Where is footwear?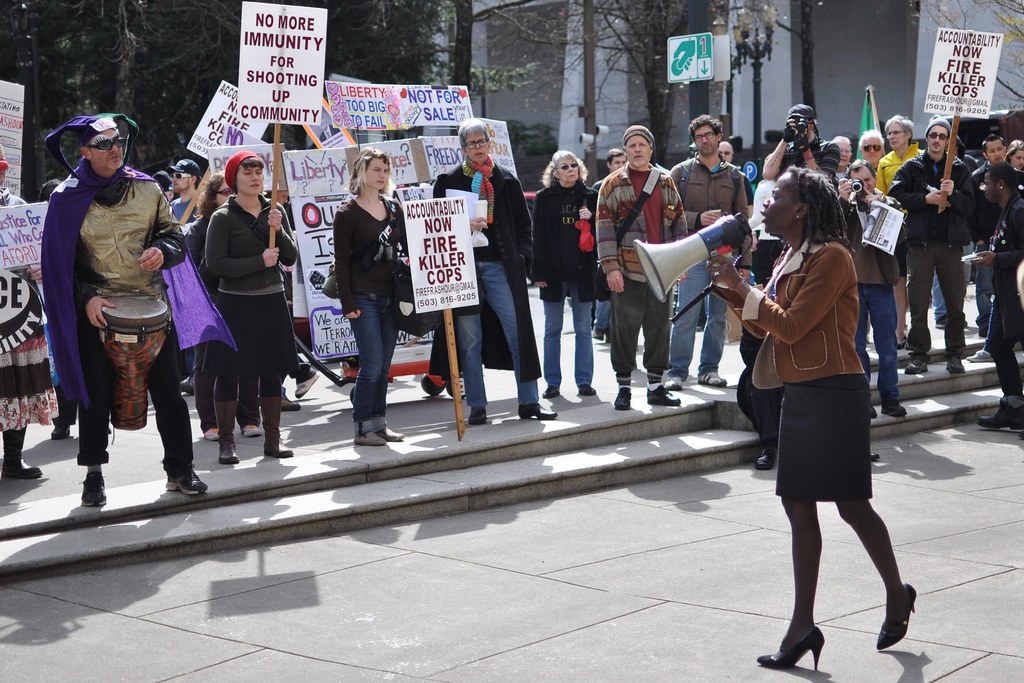
869, 449, 879, 462.
